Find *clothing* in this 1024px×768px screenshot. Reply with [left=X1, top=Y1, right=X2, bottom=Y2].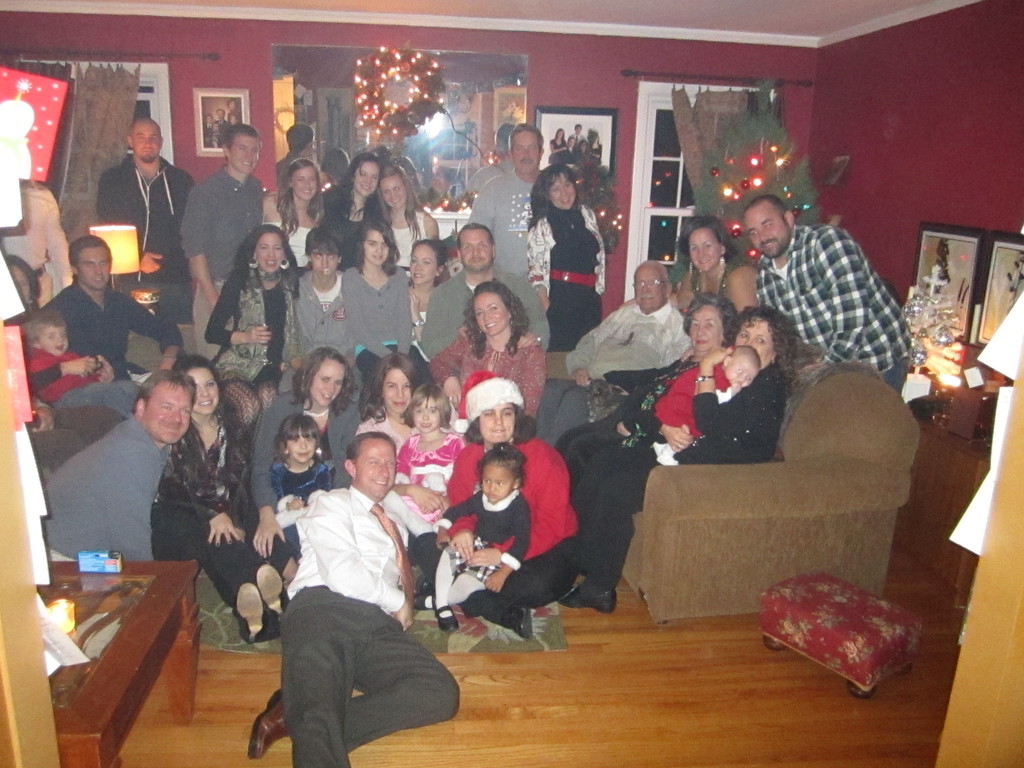
[left=392, top=208, right=426, bottom=274].
